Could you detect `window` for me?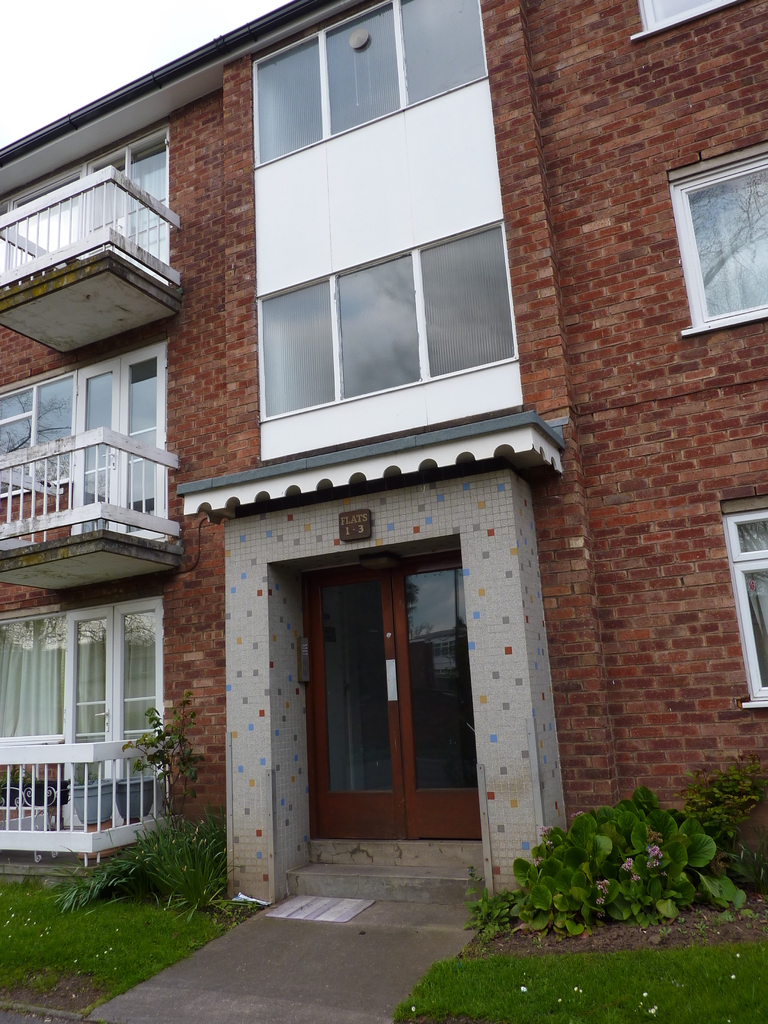
Detection result: bbox=(2, 131, 173, 293).
